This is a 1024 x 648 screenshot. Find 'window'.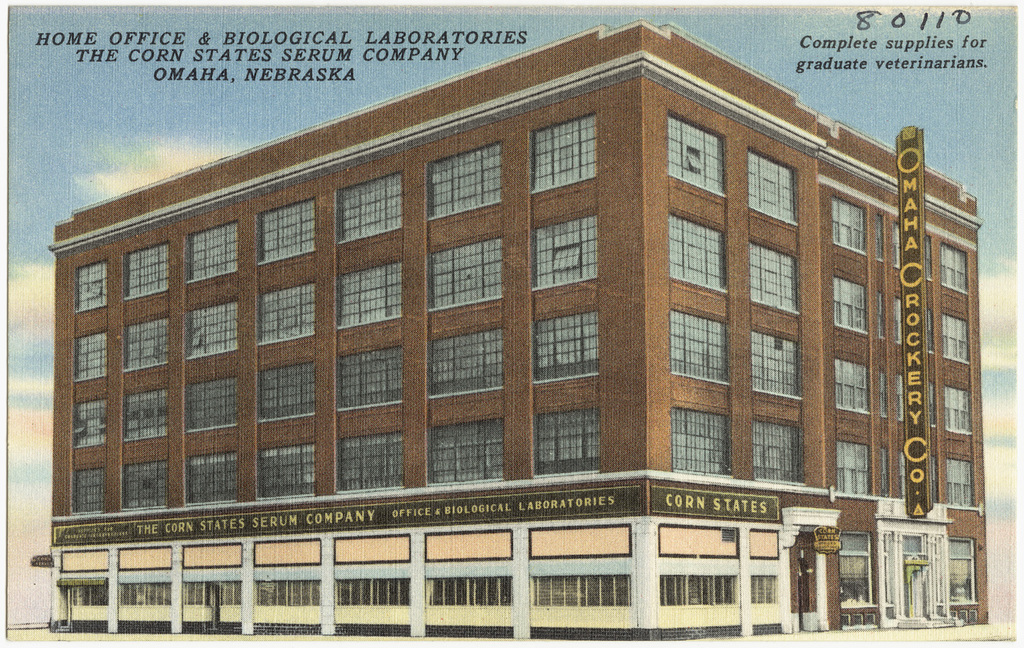
Bounding box: bbox(942, 462, 971, 513).
